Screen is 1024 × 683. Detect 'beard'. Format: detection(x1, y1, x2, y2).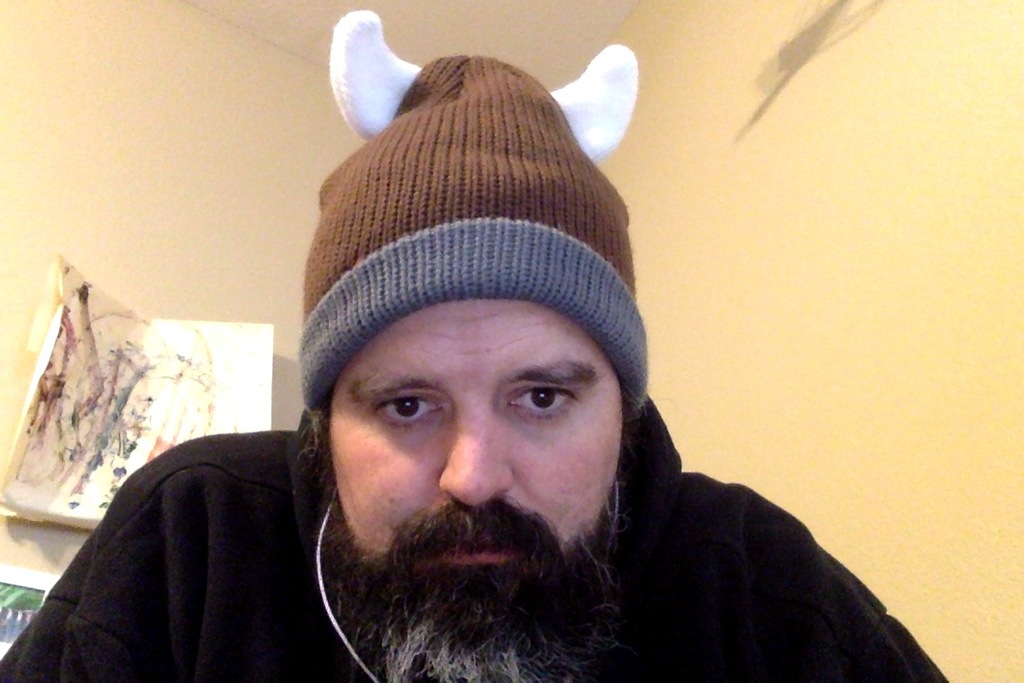
detection(298, 368, 707, 667).
